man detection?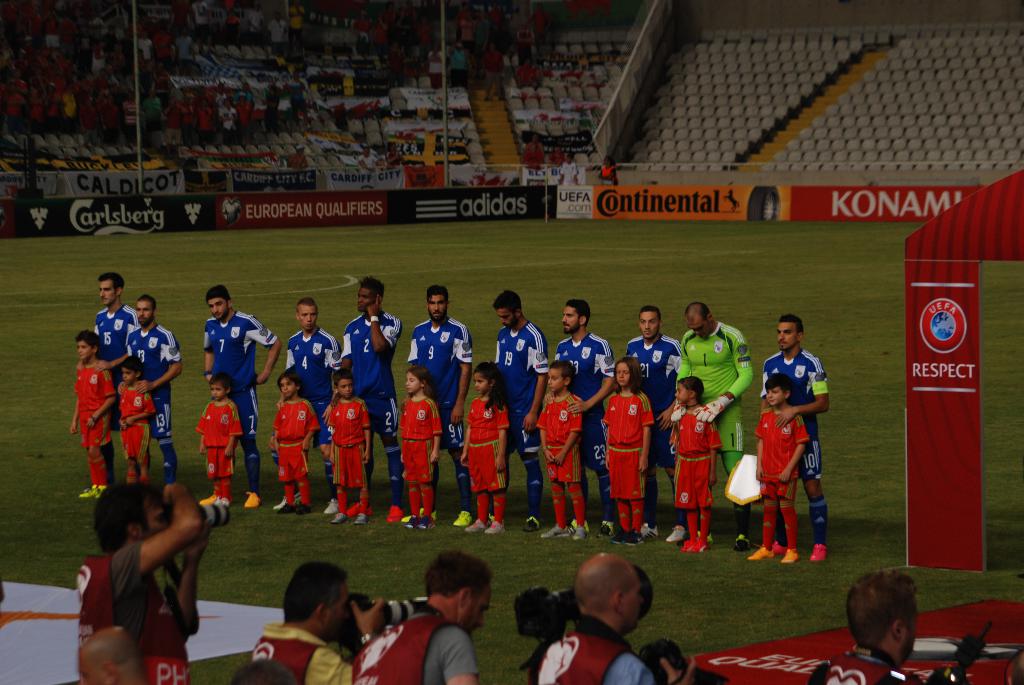
(252,560,387,684)
